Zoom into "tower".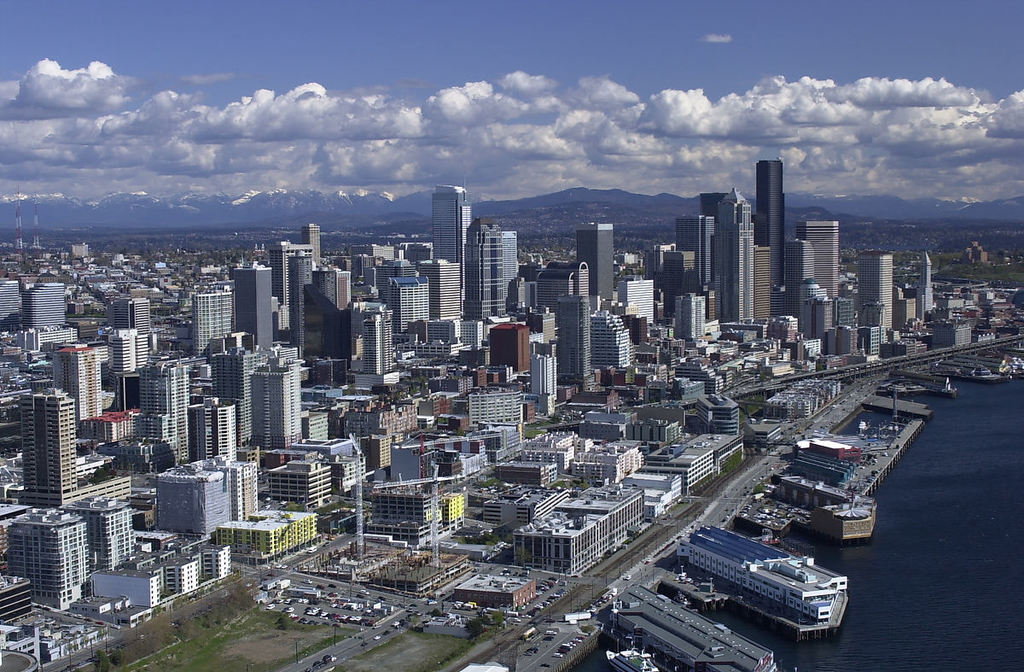
Zoom target: bbox=[532, 353, 559, 395].
